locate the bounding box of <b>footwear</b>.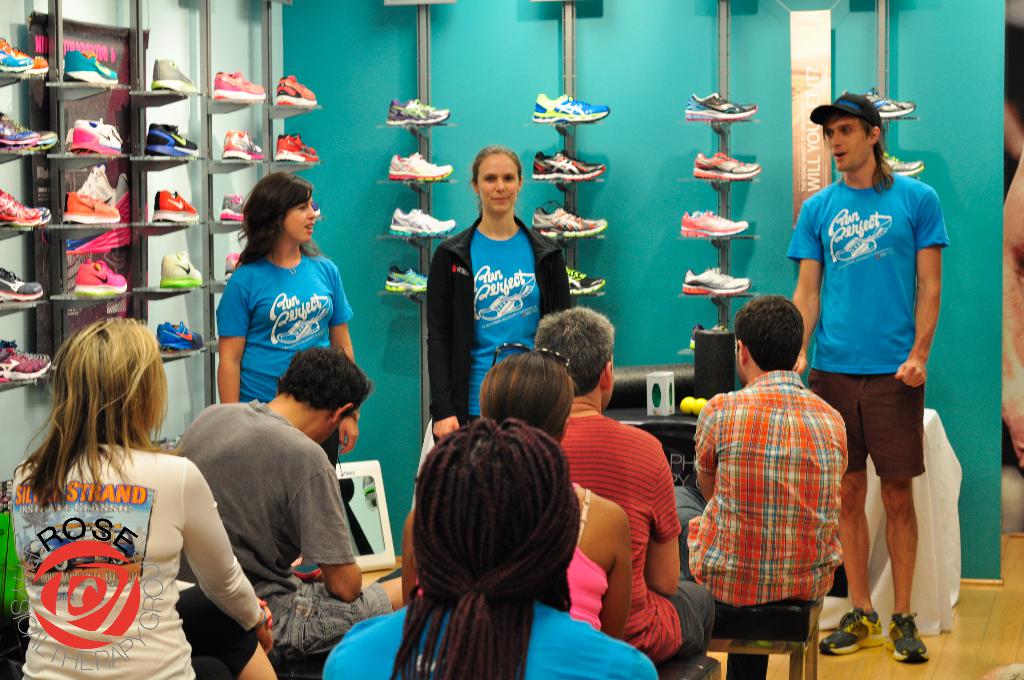
Bounding box: l=311, t=203, r=323, b=213.
